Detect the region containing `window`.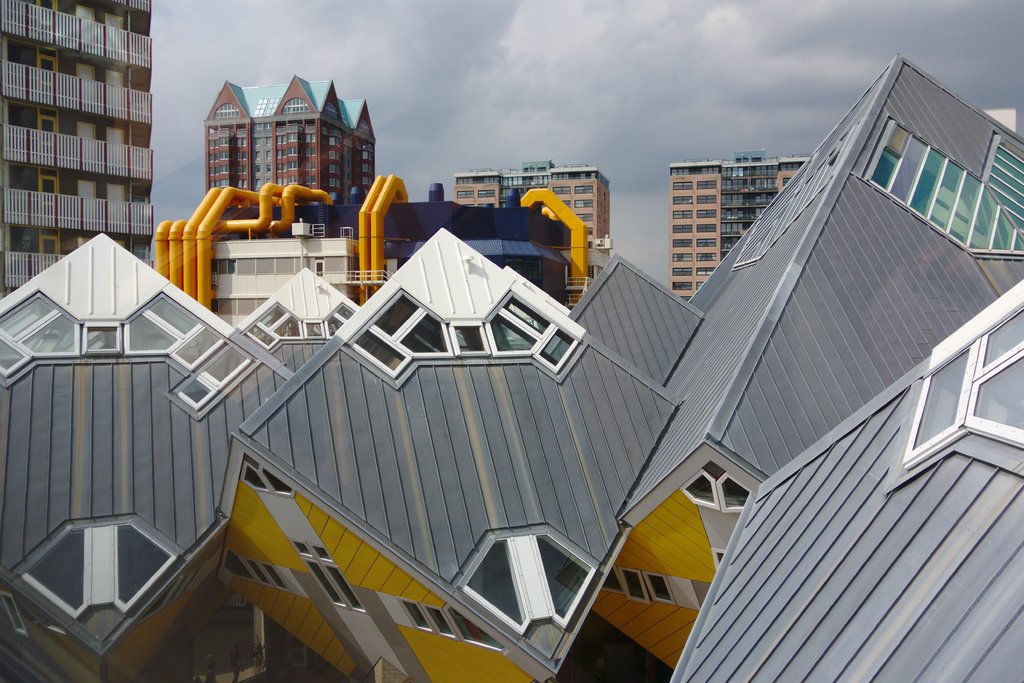
pyautogui.locateOnScreen(348, 290, 453, 377).
